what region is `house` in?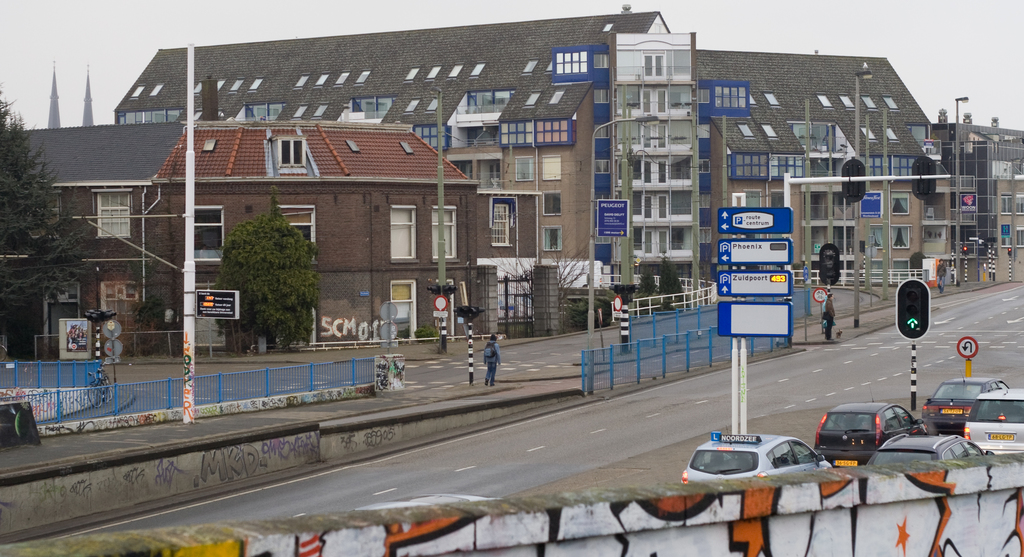
[145, 71, 479, 360].
